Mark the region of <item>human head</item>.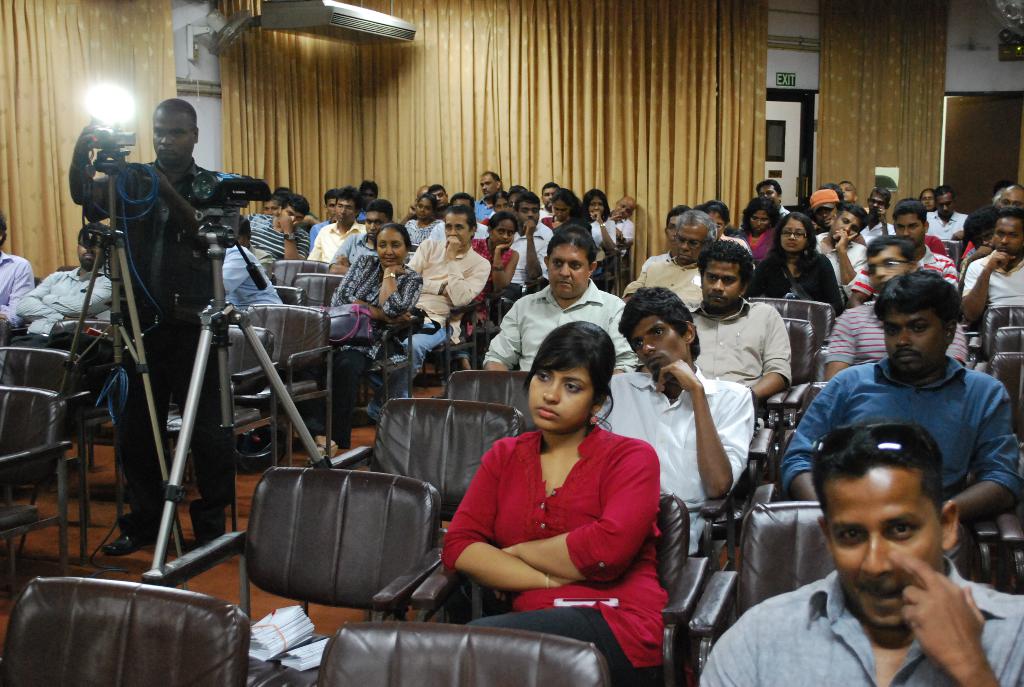
Region: [x1=543, y1=223, x2=605, y2=294].
